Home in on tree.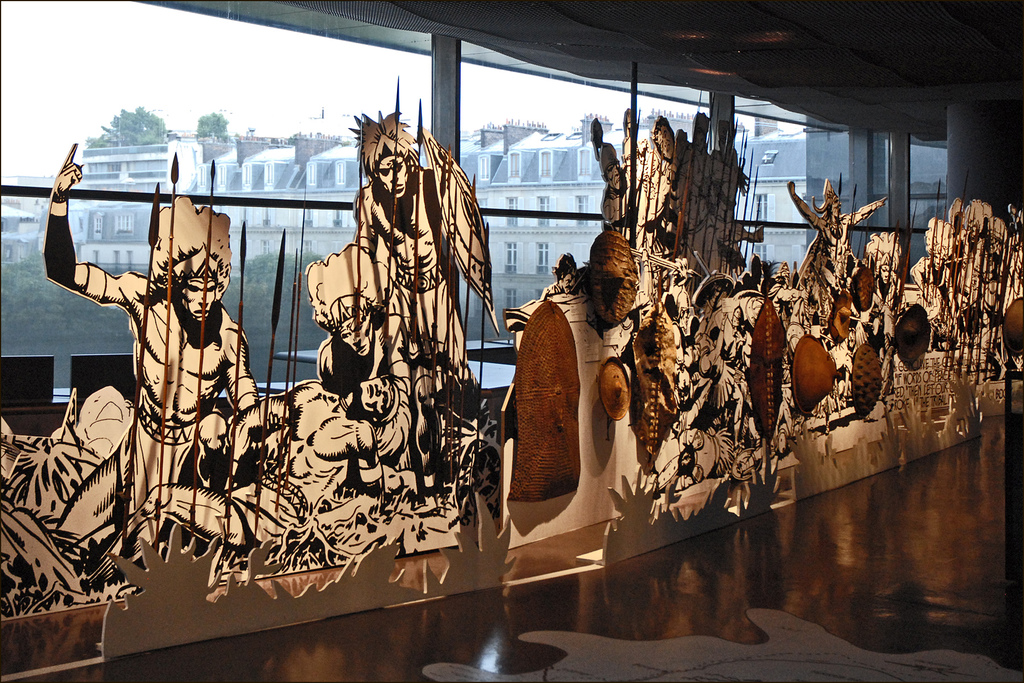
Homed in at Rect(194, 110, 230, 147).
